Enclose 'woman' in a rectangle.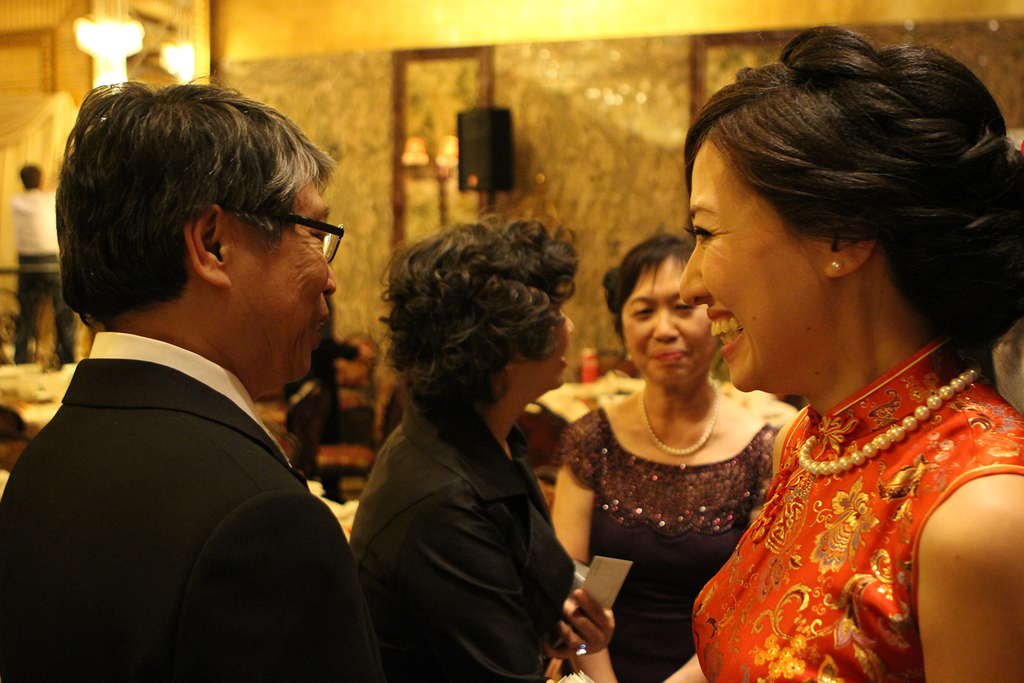
<bbox>341, 212, 601, 682</bbox>.
